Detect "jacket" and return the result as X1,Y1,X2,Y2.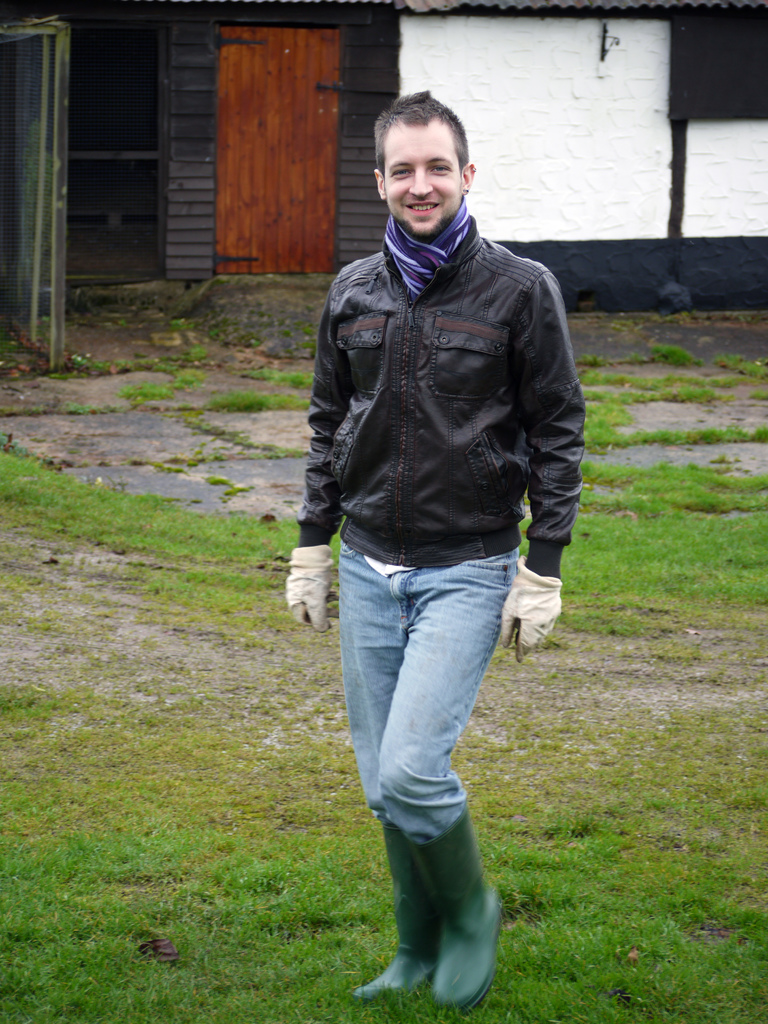
297,215,586,577.
